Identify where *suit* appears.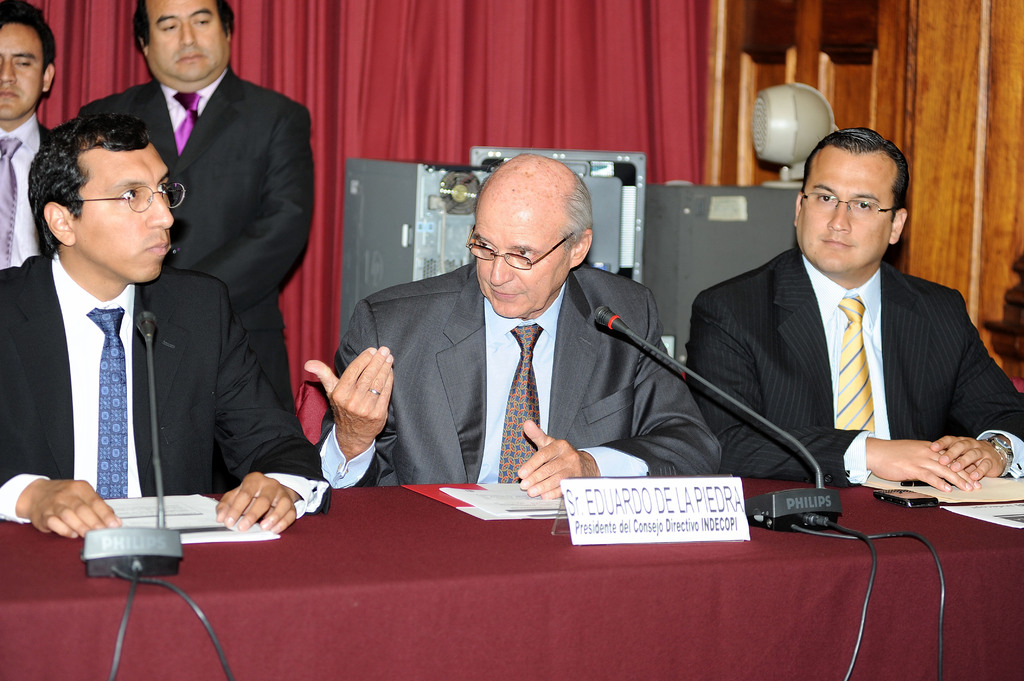
Appears at 0/252/336/533.
